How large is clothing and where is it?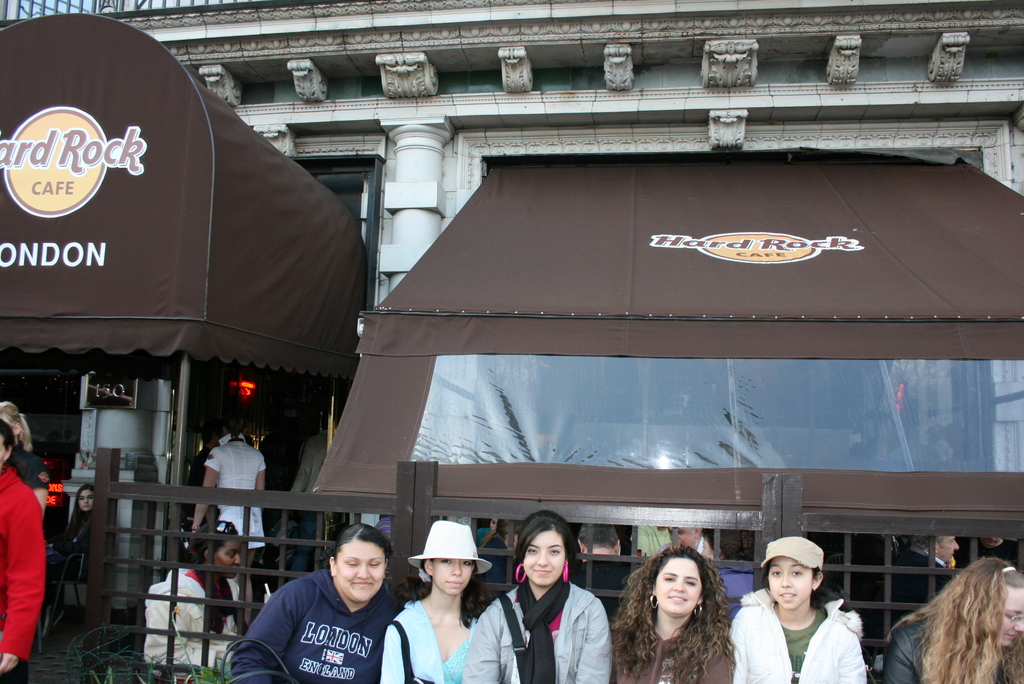
Bounding box: <region>0, 469, 41, 683</region>.
